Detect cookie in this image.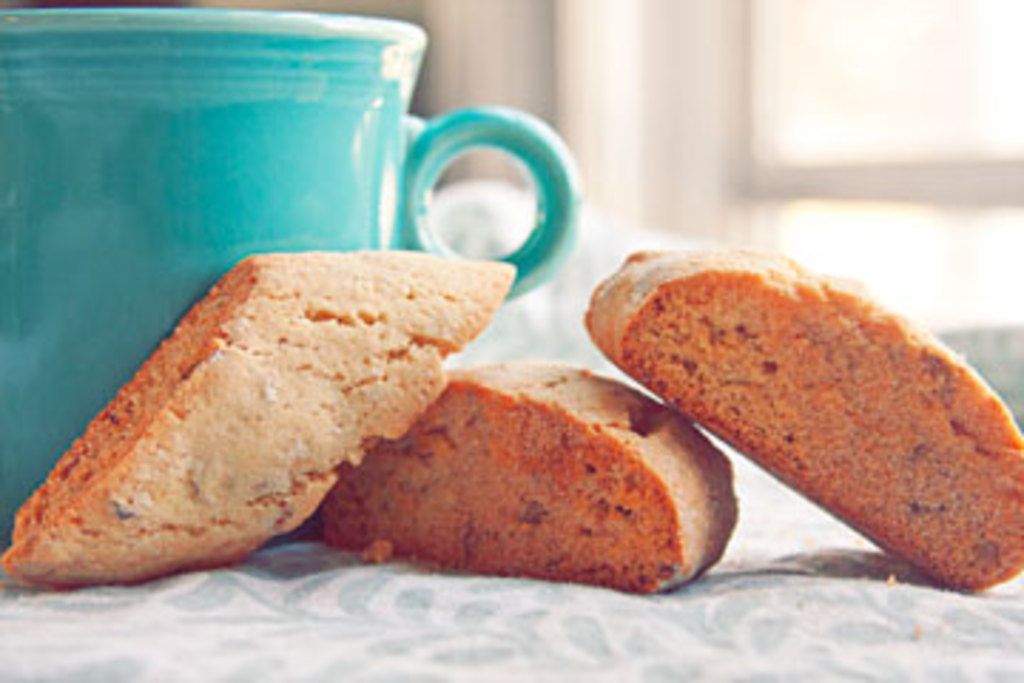
Detection: (313, 359, 737, 592).
